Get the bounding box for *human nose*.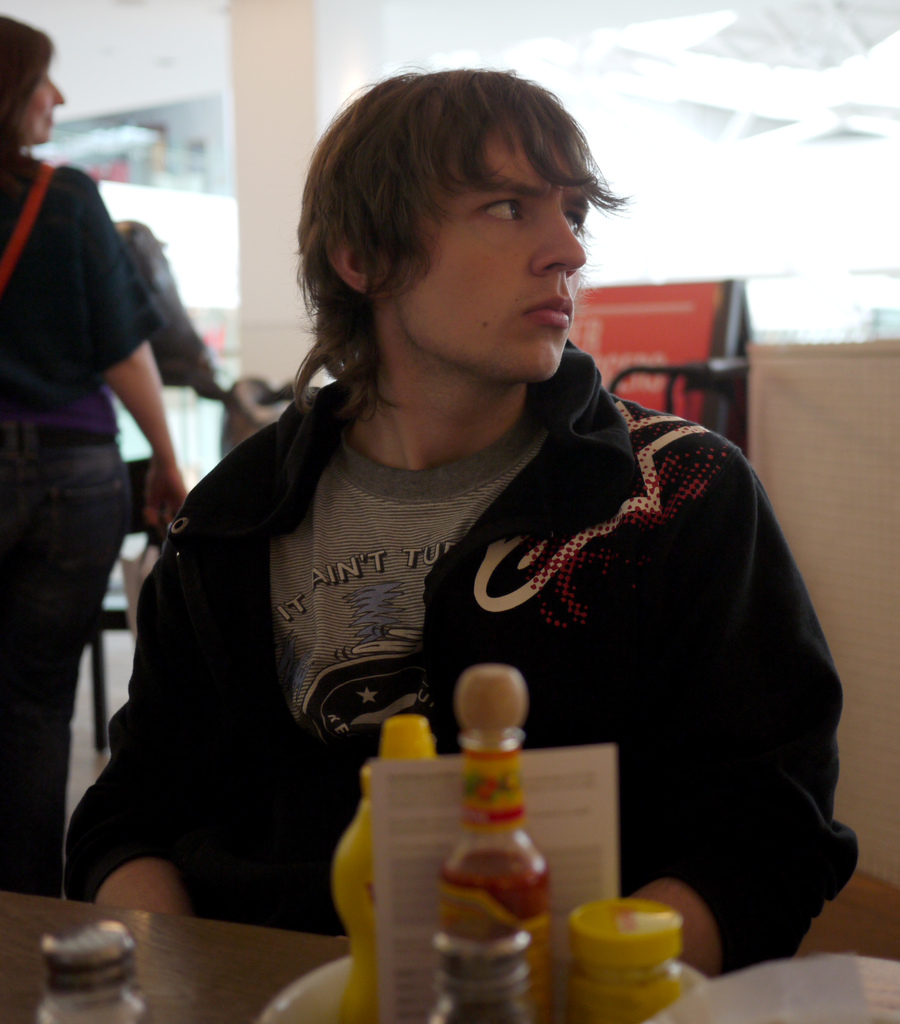
l=528, t=200, r=586, b=281.
